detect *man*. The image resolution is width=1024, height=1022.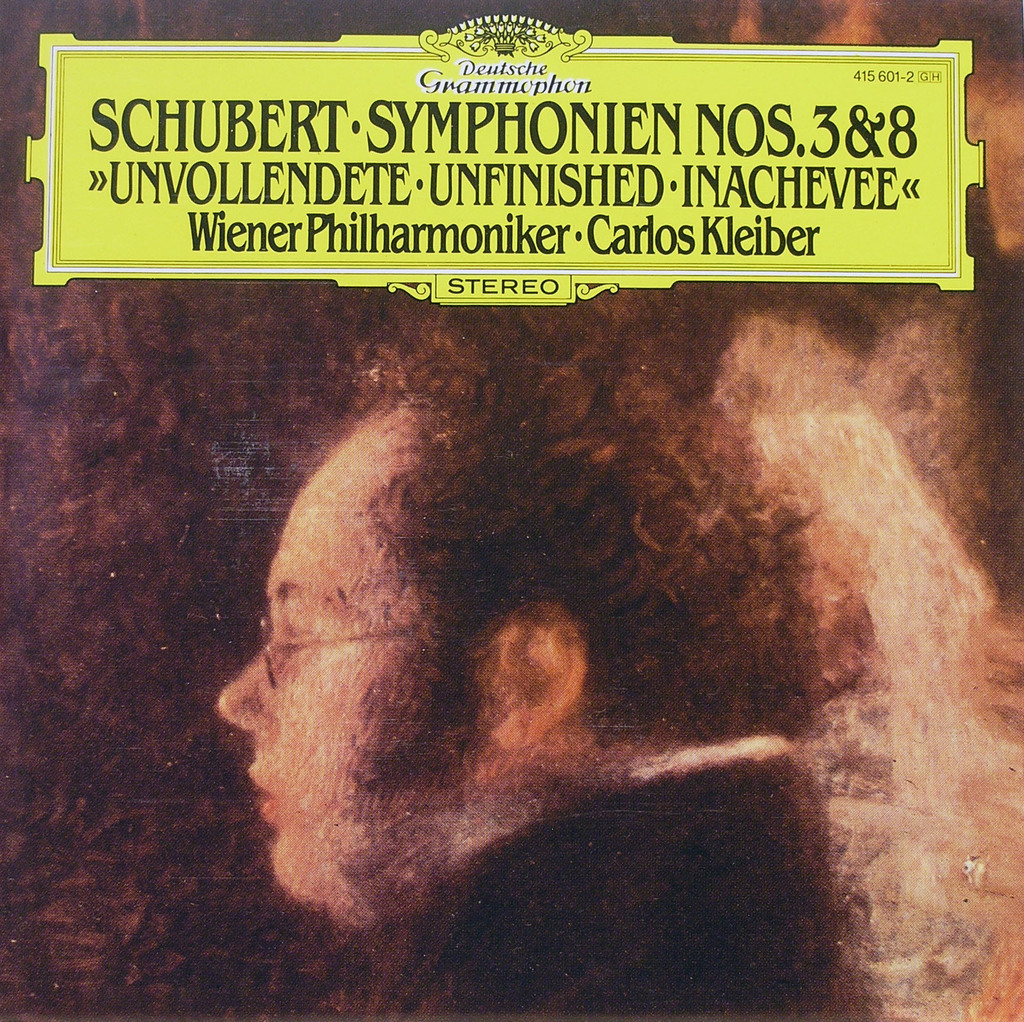
l=175, t=382, r=921, b=962.
